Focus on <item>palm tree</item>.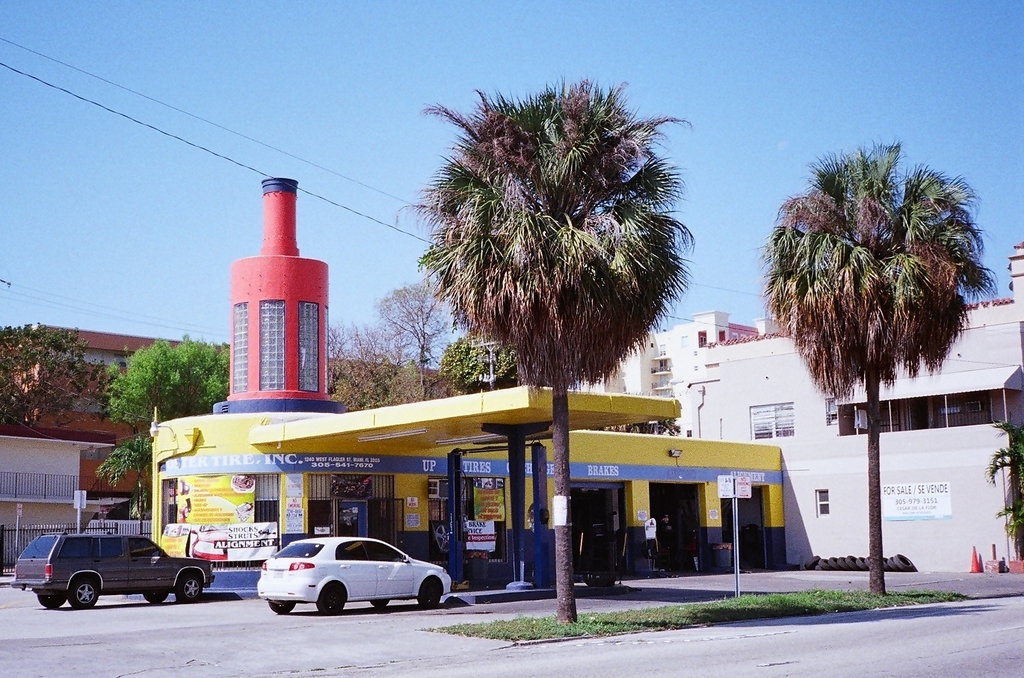
Focused at left=786, top=147, right=989, bottom=573.
